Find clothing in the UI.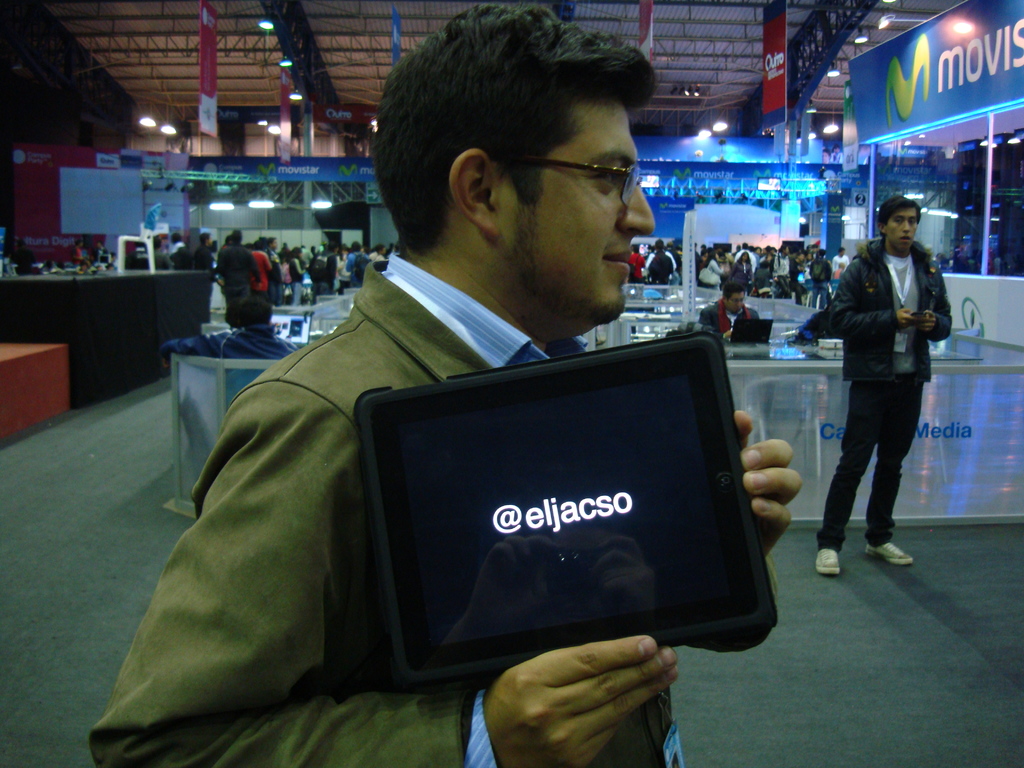
UI element at 339:257:356:285.
